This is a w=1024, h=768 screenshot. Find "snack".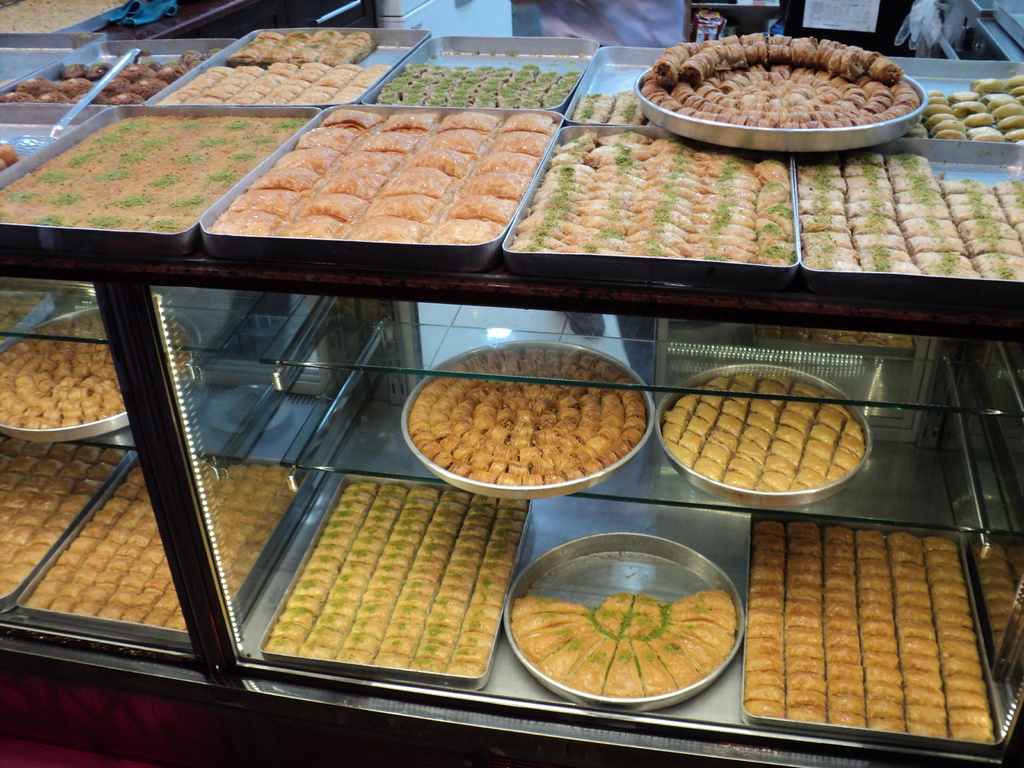
Bounding box: [916, 73, 1023, 145].
